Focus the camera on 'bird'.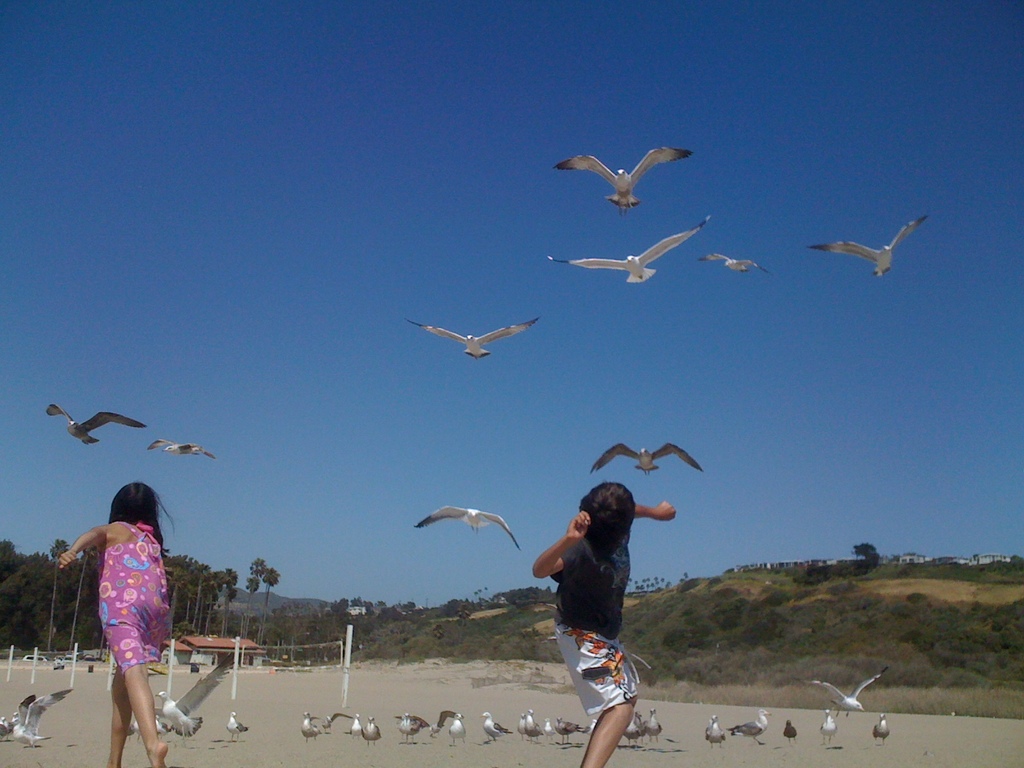
Focus region: 40, 404, 147, 447.
